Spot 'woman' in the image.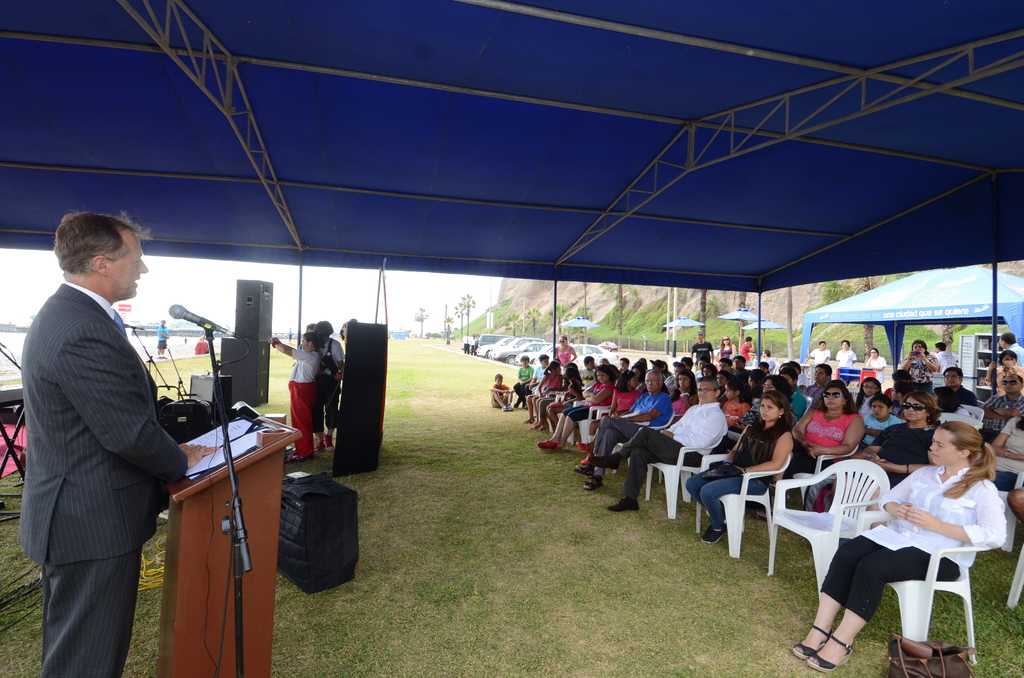
'woman' found at l=865, t=346, r=885, b=382.
